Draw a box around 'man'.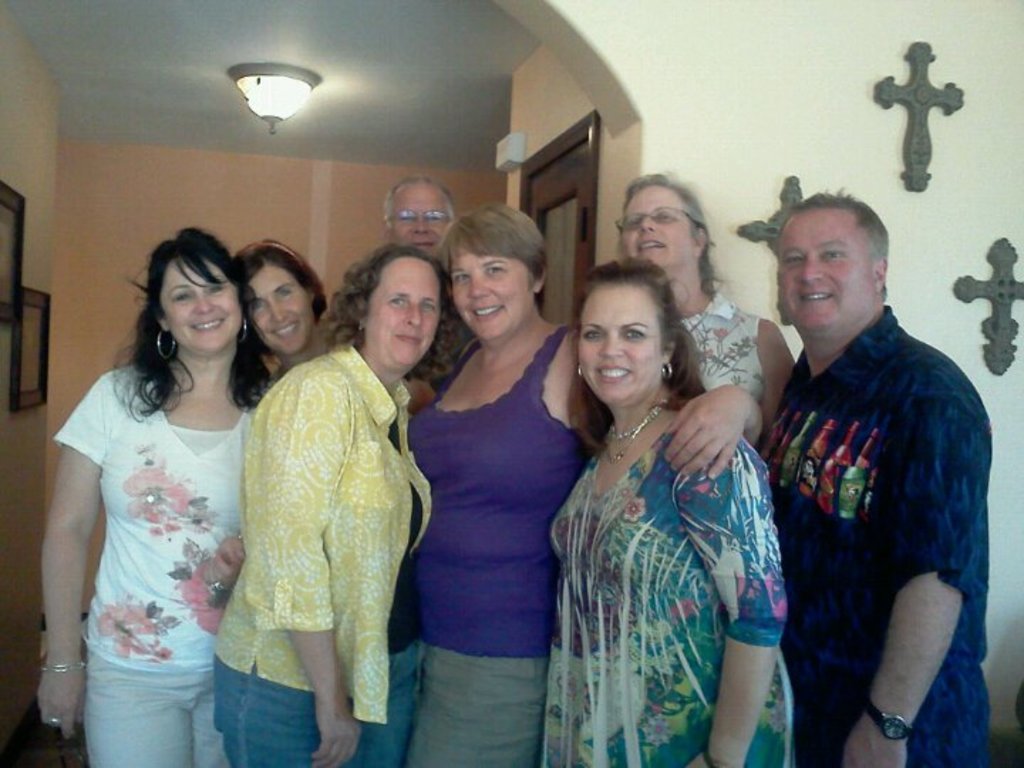
(375, 168, 459, 267).
